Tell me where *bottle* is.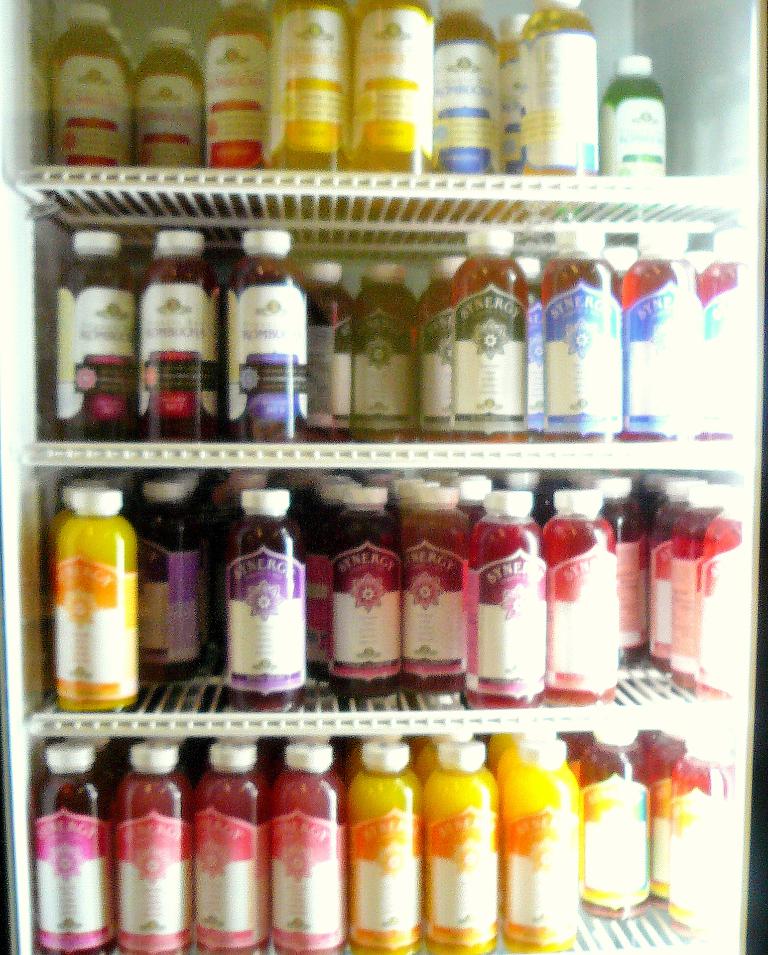
*bottle* is at pyautogui.locateOnScreen(633, 467, 692, 559).
